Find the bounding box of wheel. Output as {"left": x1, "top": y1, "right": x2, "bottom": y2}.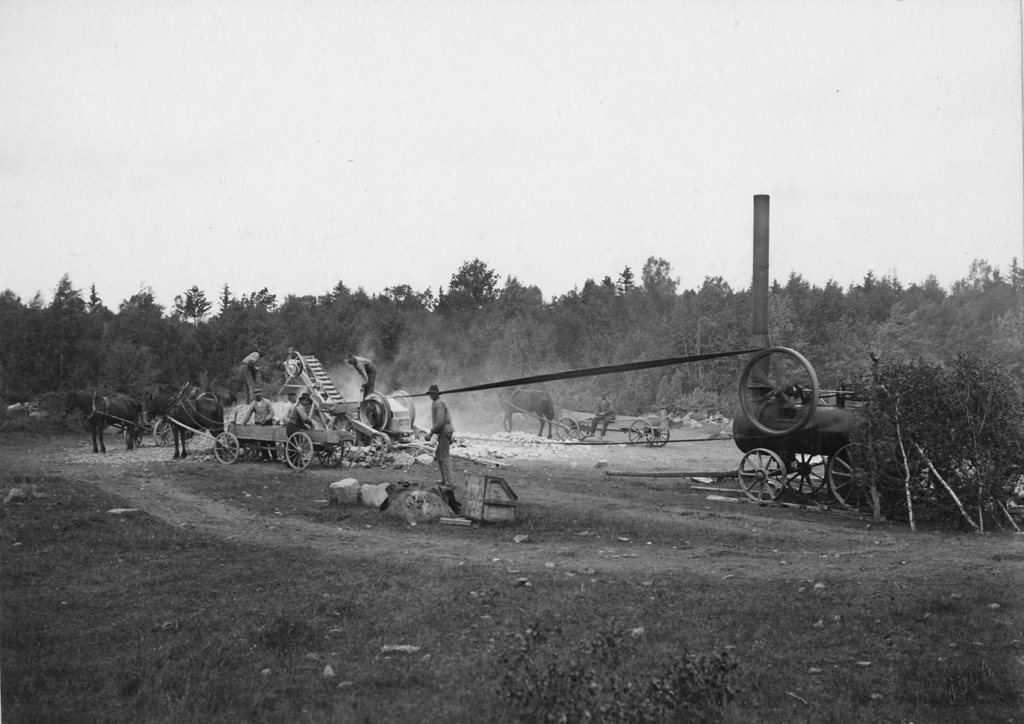
{"left": 778, "top": 451, "right": 828, "bottom": 496}.
